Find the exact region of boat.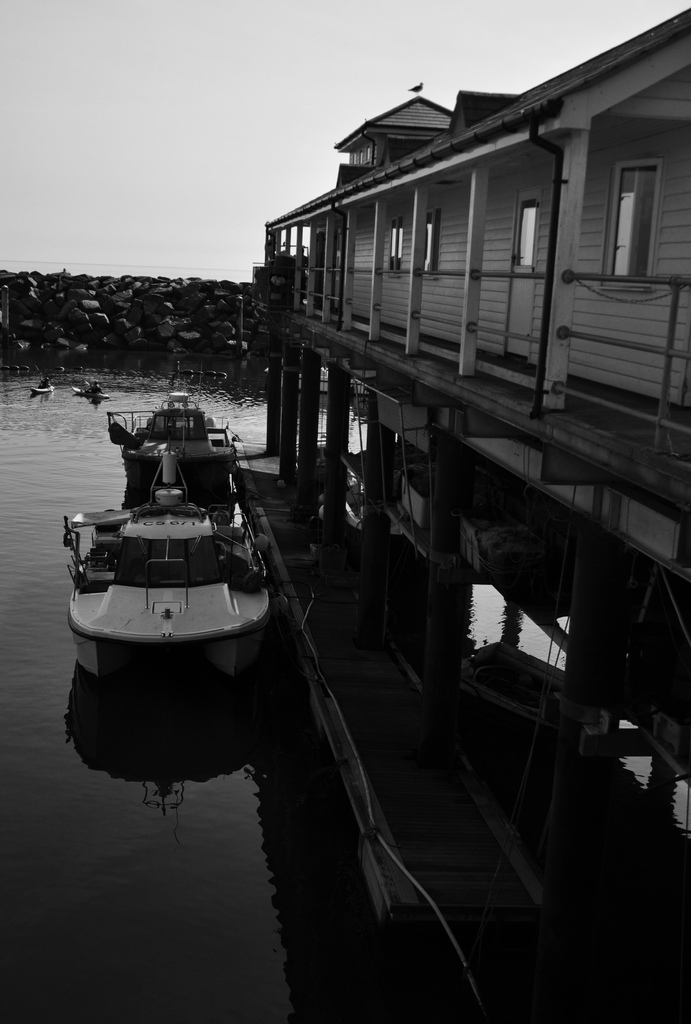
Exact region: (left=263, top=364, right=369, bottom=396).
